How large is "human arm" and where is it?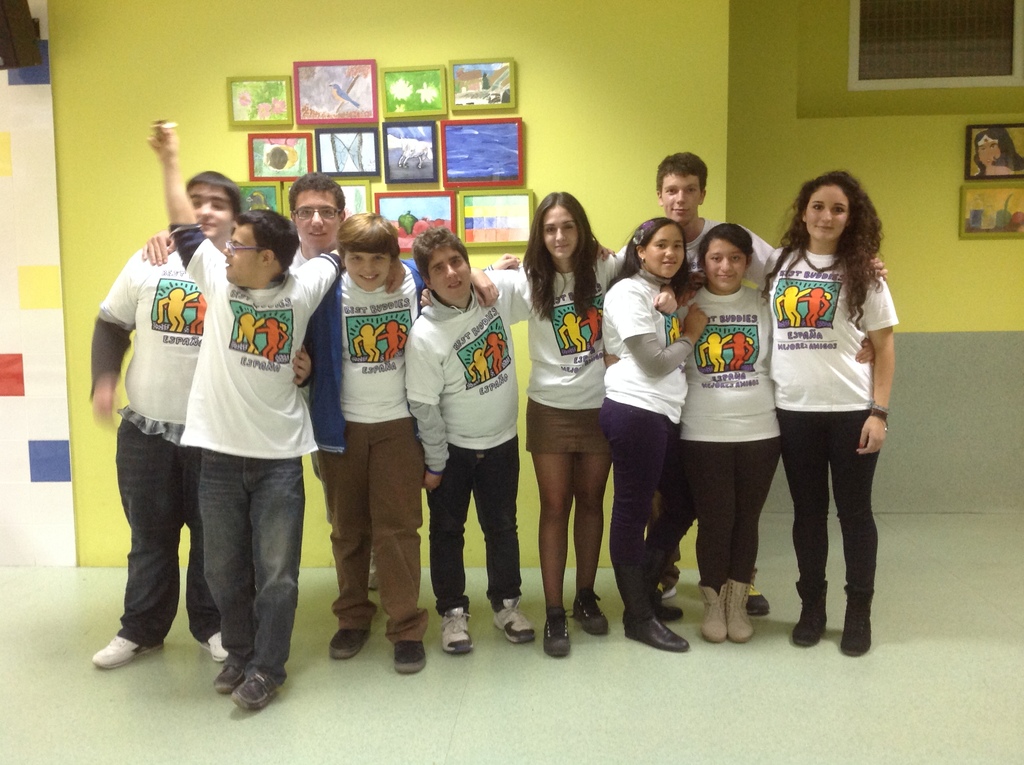
Bounding box: 415:261:502:309.
